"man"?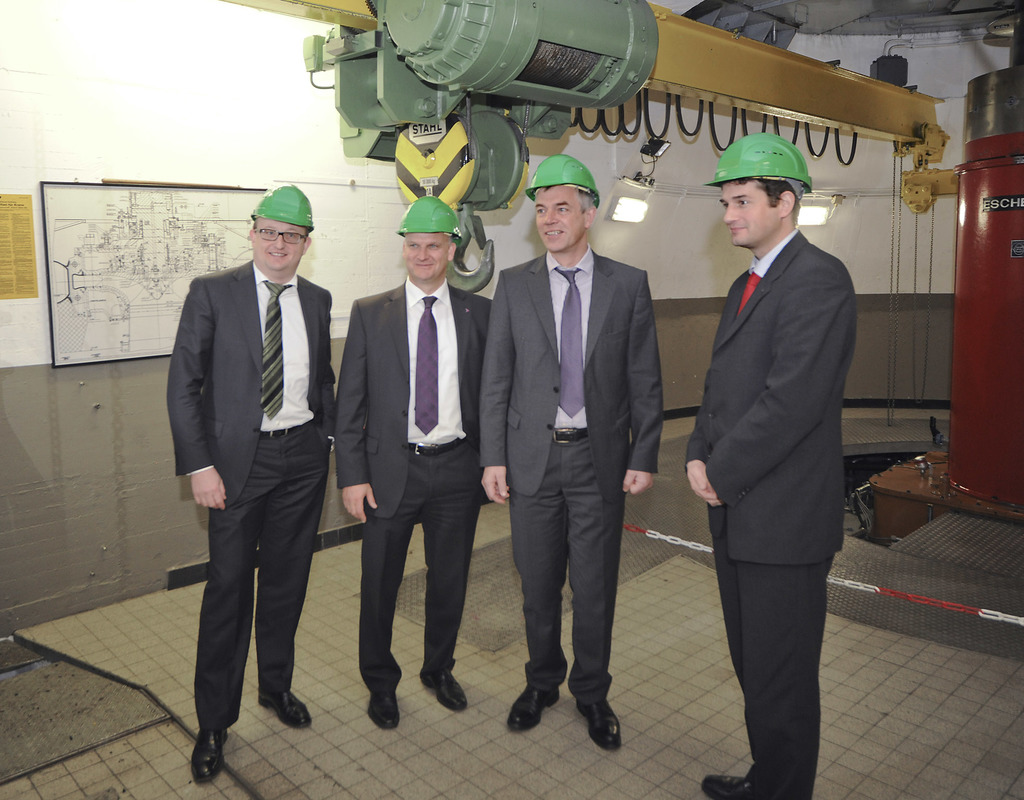
Rect(157, 168, 356, 781)
